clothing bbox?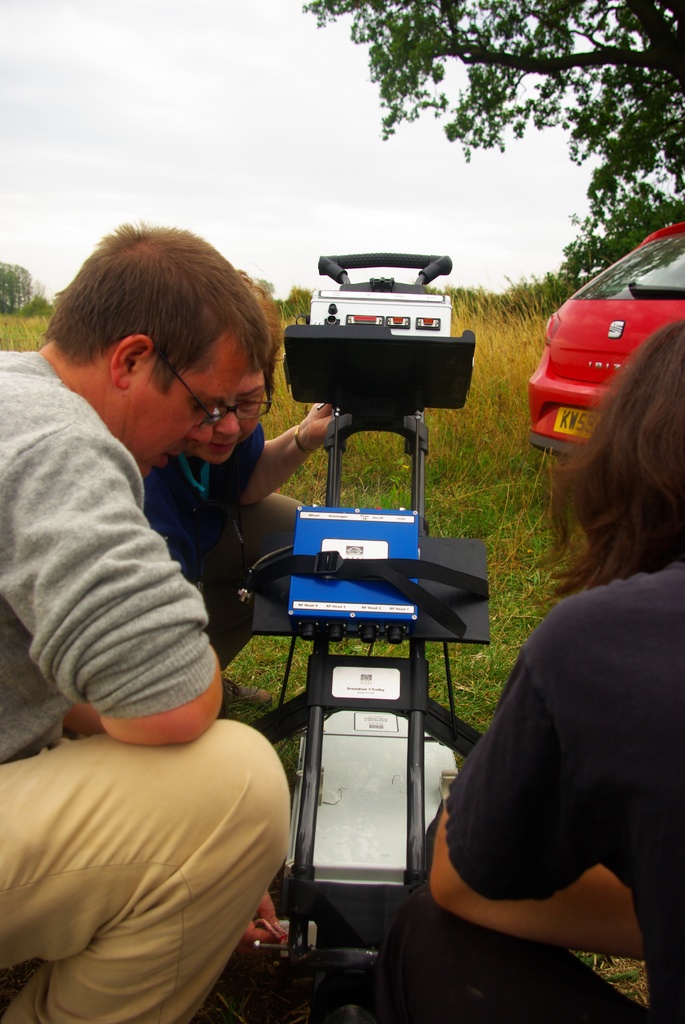
bbox=(0, 342, 296, 1023)
